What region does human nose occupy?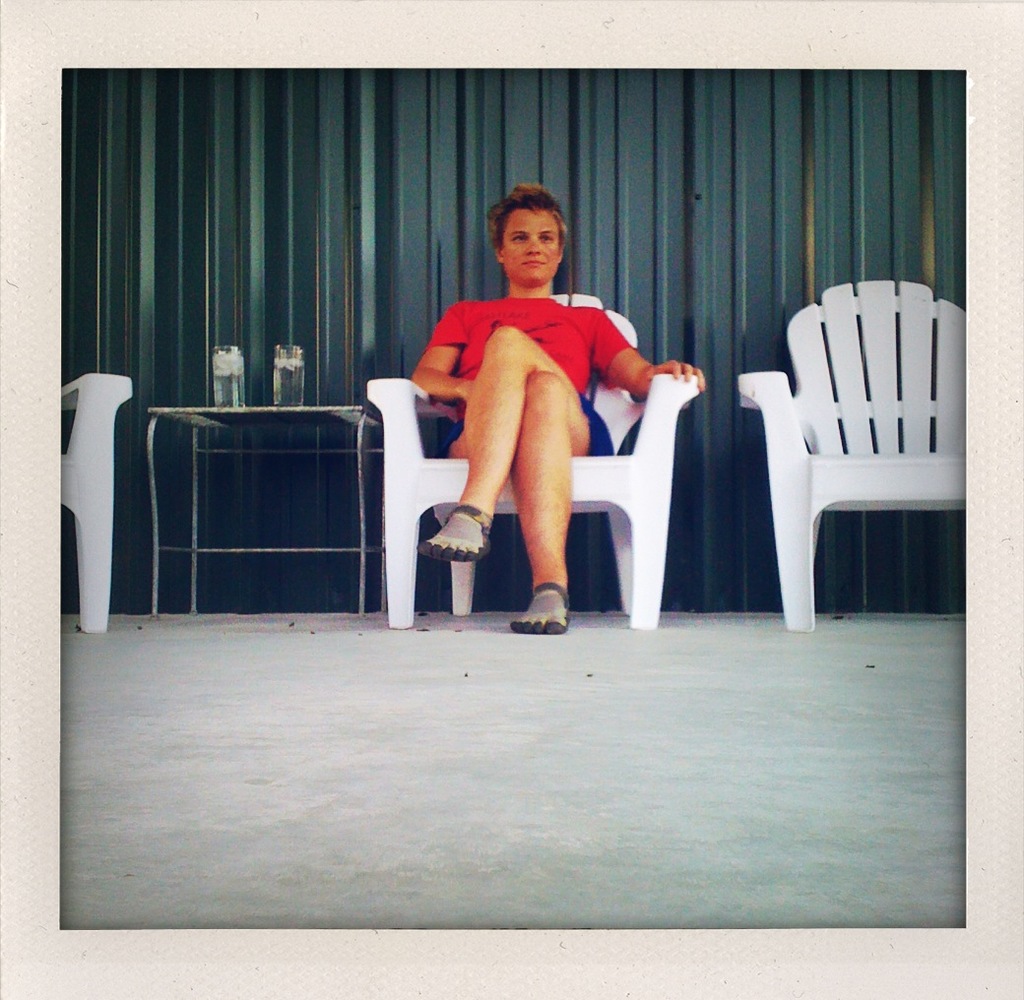
[525, 236, 541, 257].
